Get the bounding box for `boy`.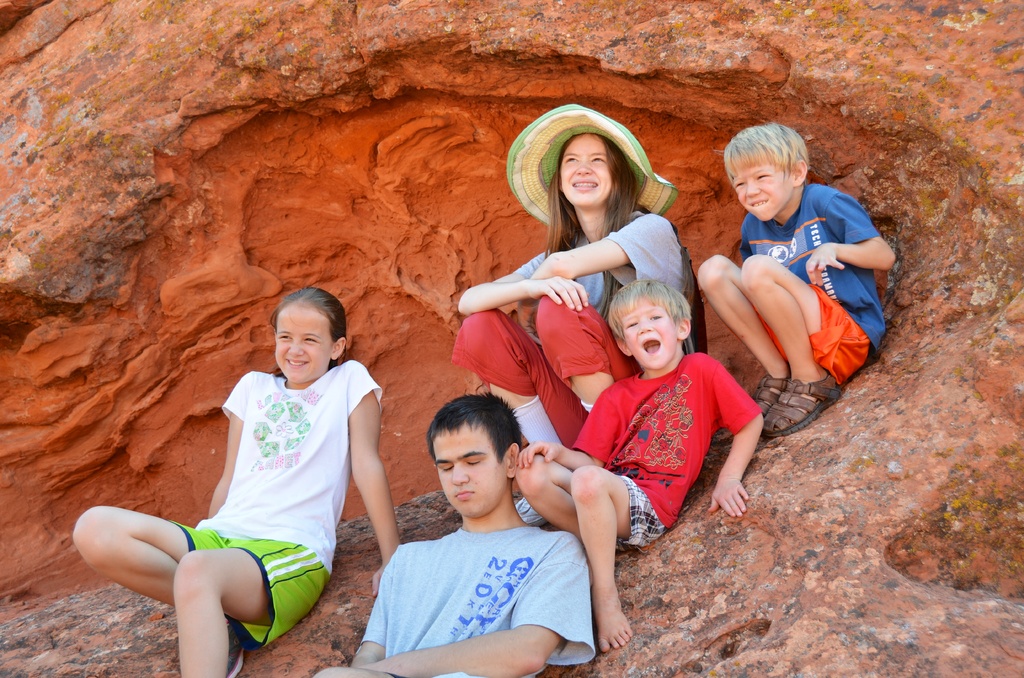
locate(515, 277, 764, 652).
